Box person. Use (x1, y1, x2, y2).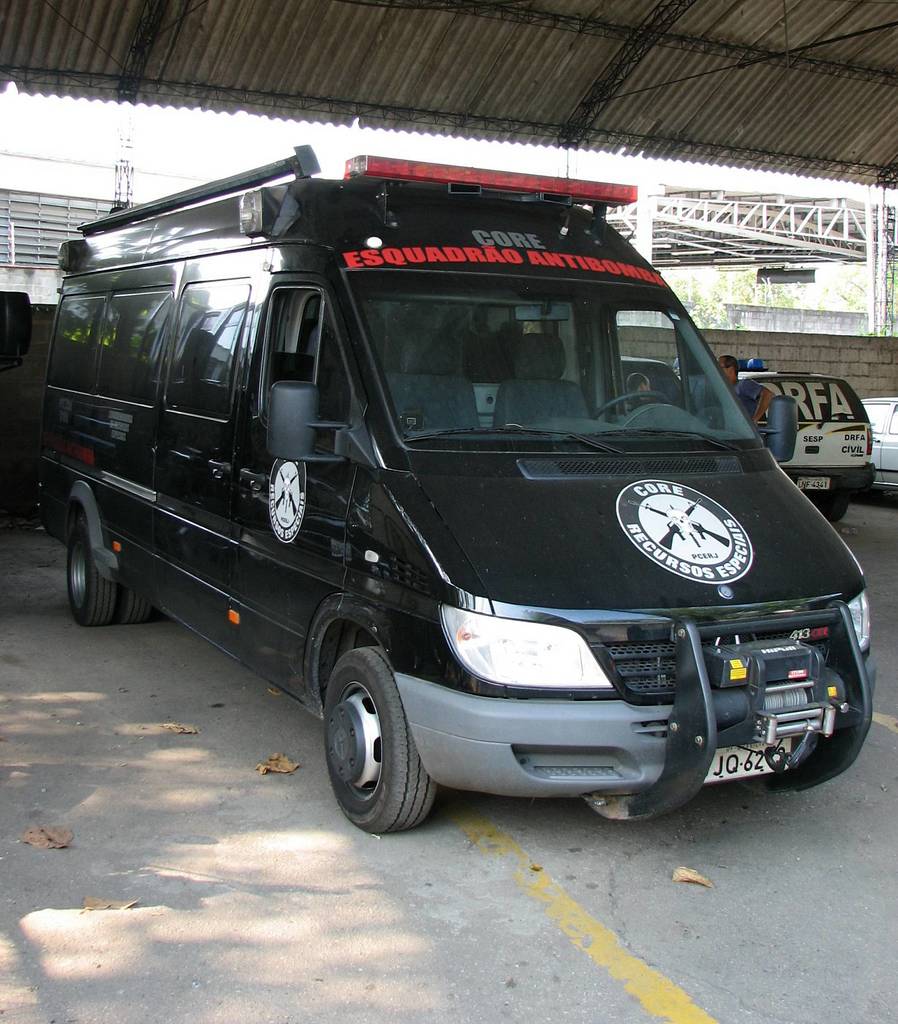
(628, 364, 664, 410).
